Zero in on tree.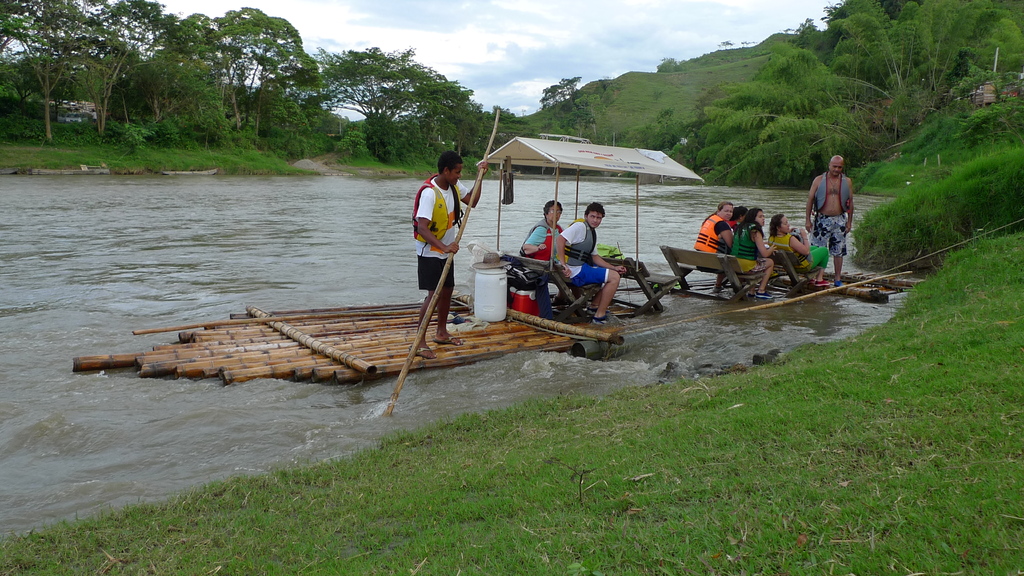
Zeroed in: pyautogui.locateOnScreen(222, 1, 312, 136).
